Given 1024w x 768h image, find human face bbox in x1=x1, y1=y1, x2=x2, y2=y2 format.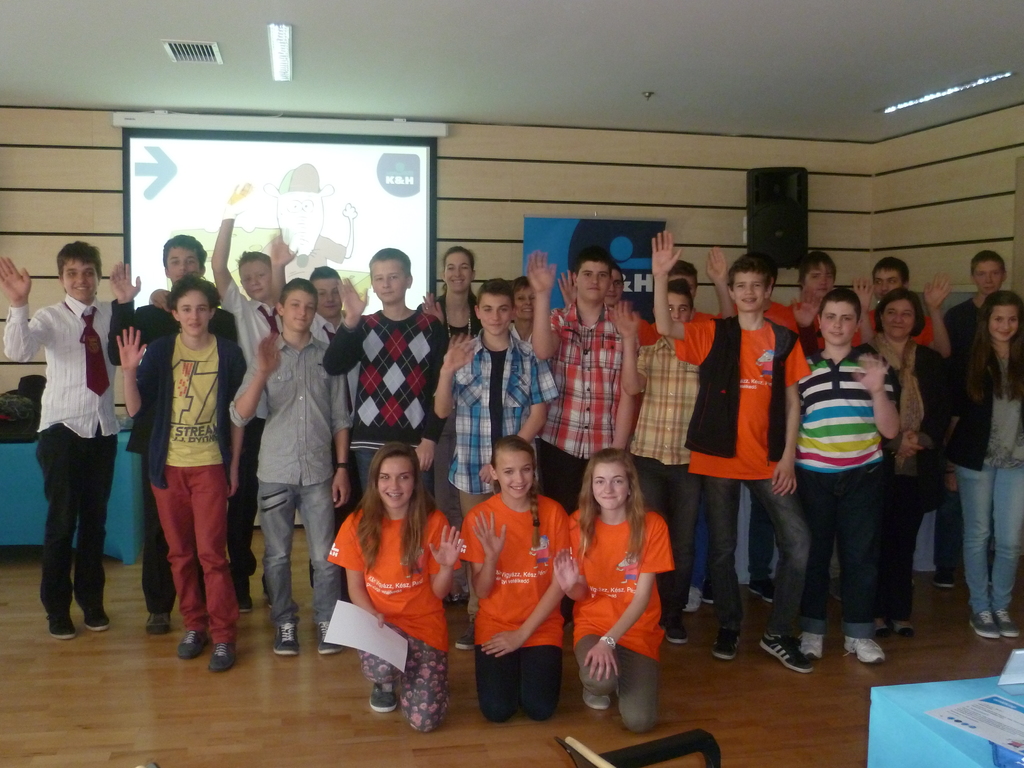
x1=804, y1=266, x2=833, y2=301.
